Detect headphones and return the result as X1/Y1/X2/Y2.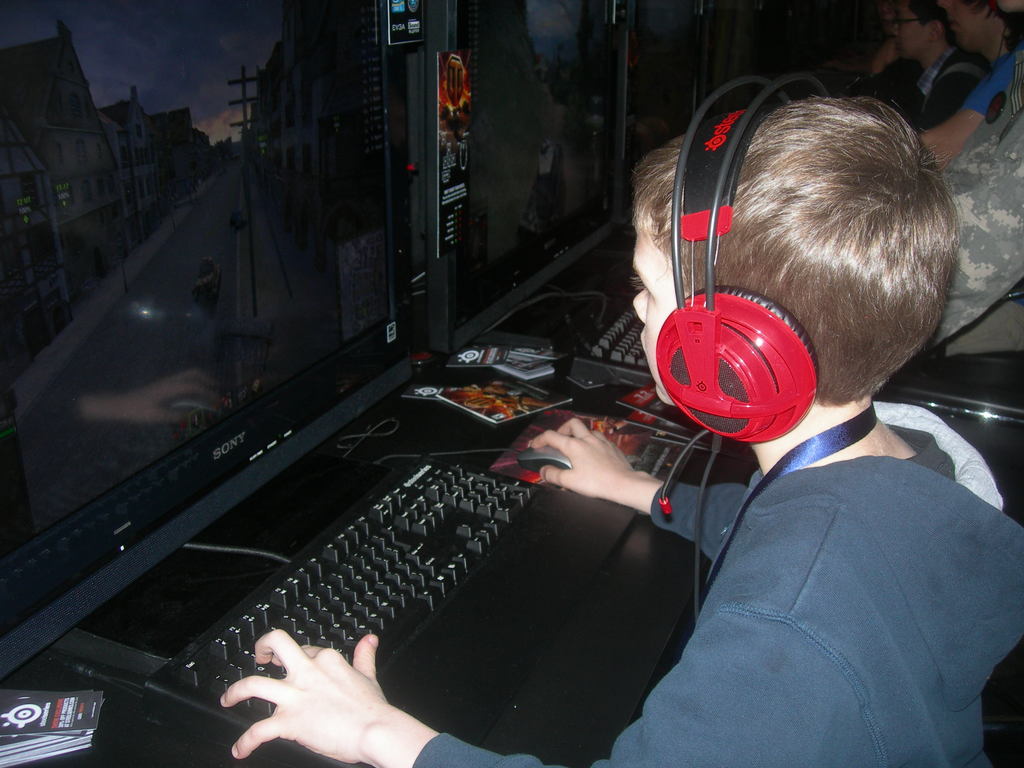
650/73/838/638.
